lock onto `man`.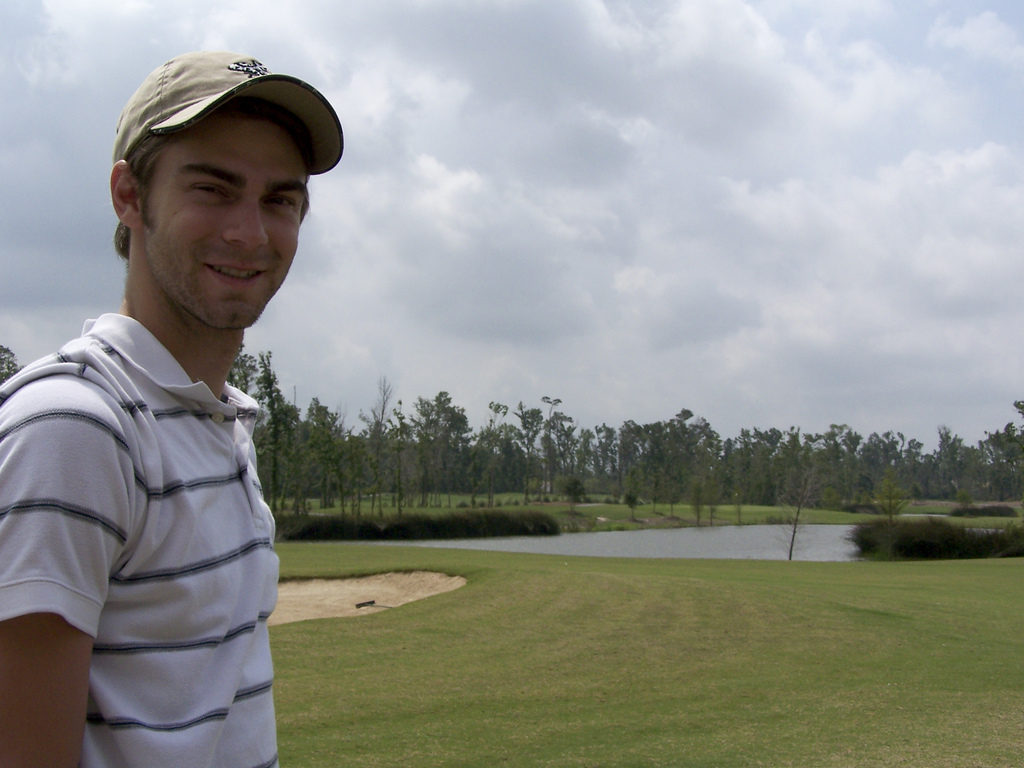
Locked: detection(0, 79, 311, 767).
